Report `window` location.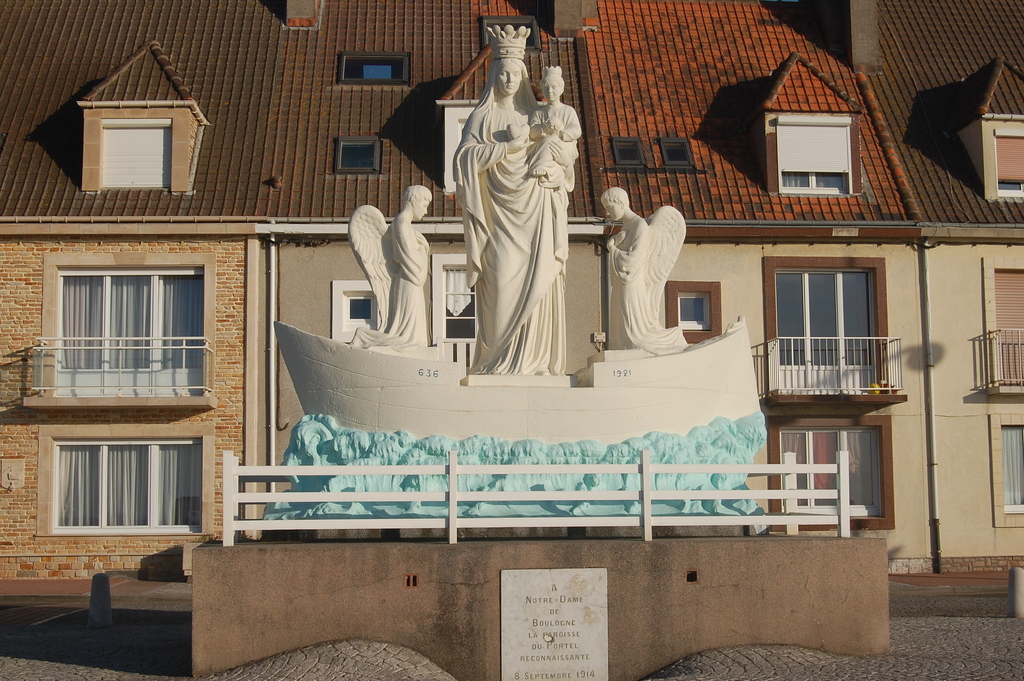
Report: bbox=(340, 138, 374, 170).
